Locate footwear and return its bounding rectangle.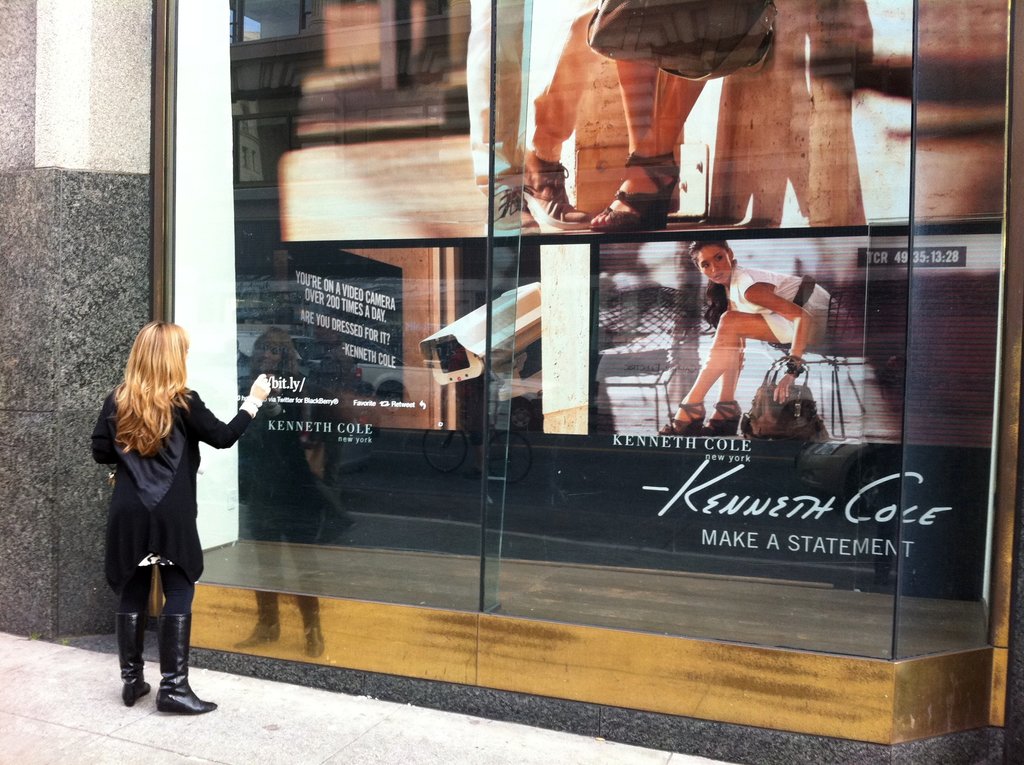
BBox(155, 610, 217, 718).
